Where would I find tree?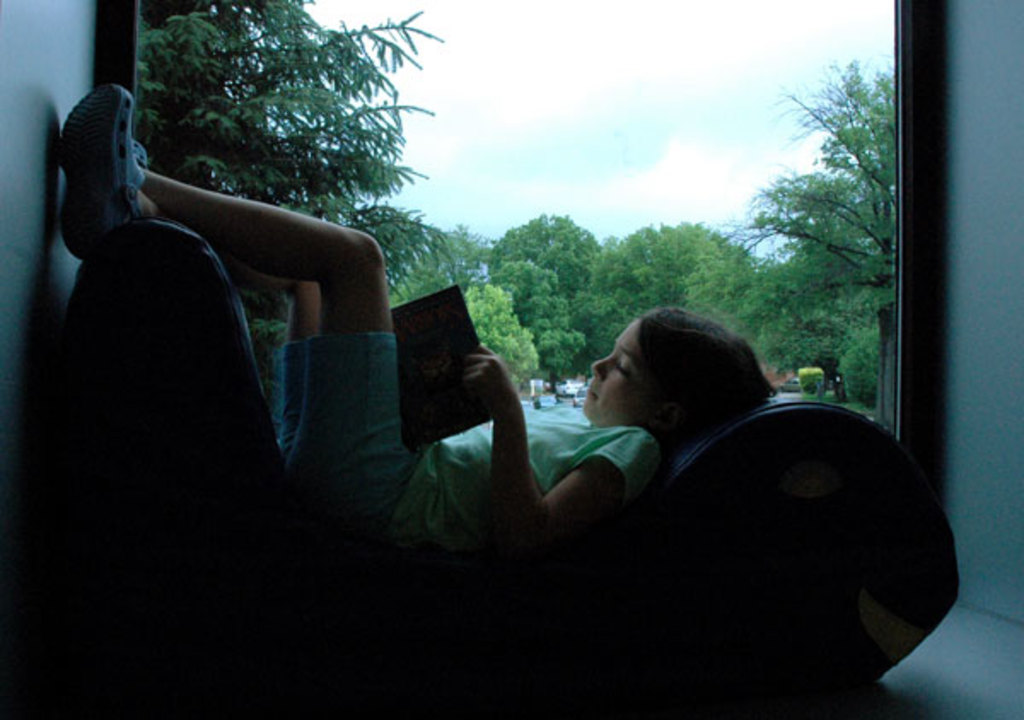
At BBox(572, 217, 695, 360).
